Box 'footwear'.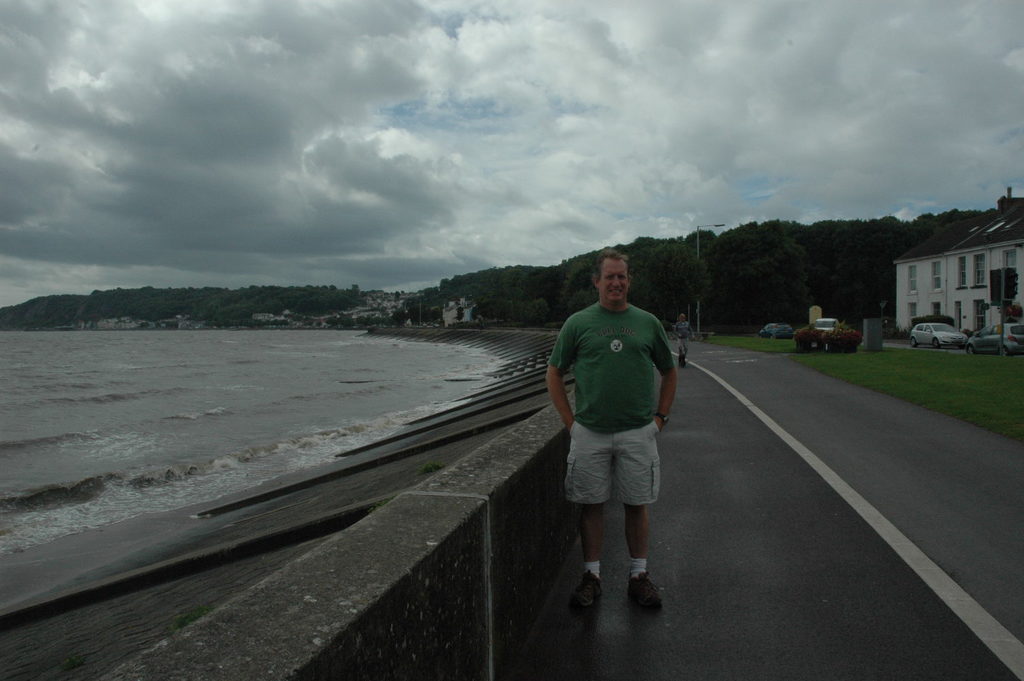
Rect(570, 569, 604, 608).
